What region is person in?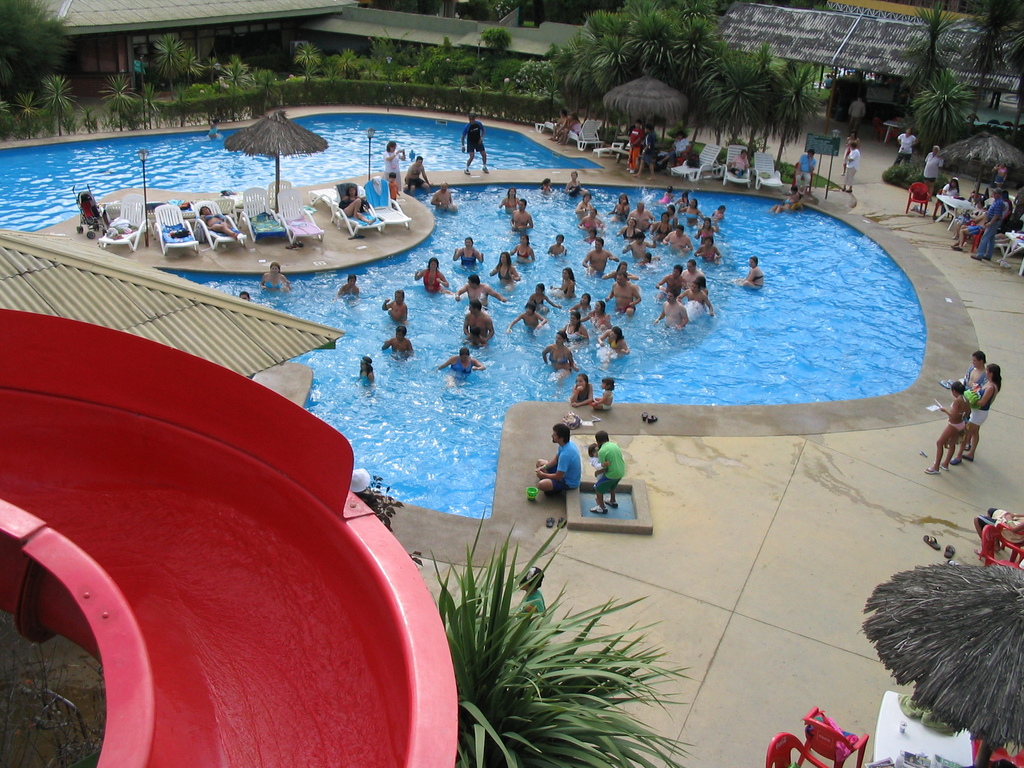
[left=744, top=264, right=766, bottom=290].
